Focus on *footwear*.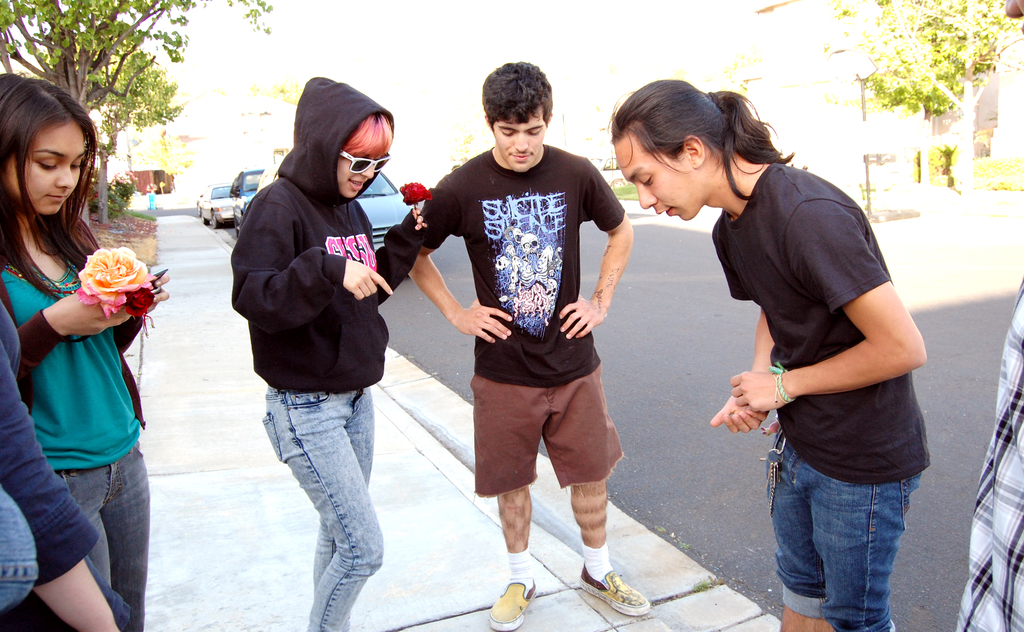
Focused at {"x1": 485, "y1": 576, "x2": 544, "y2": 629}.
